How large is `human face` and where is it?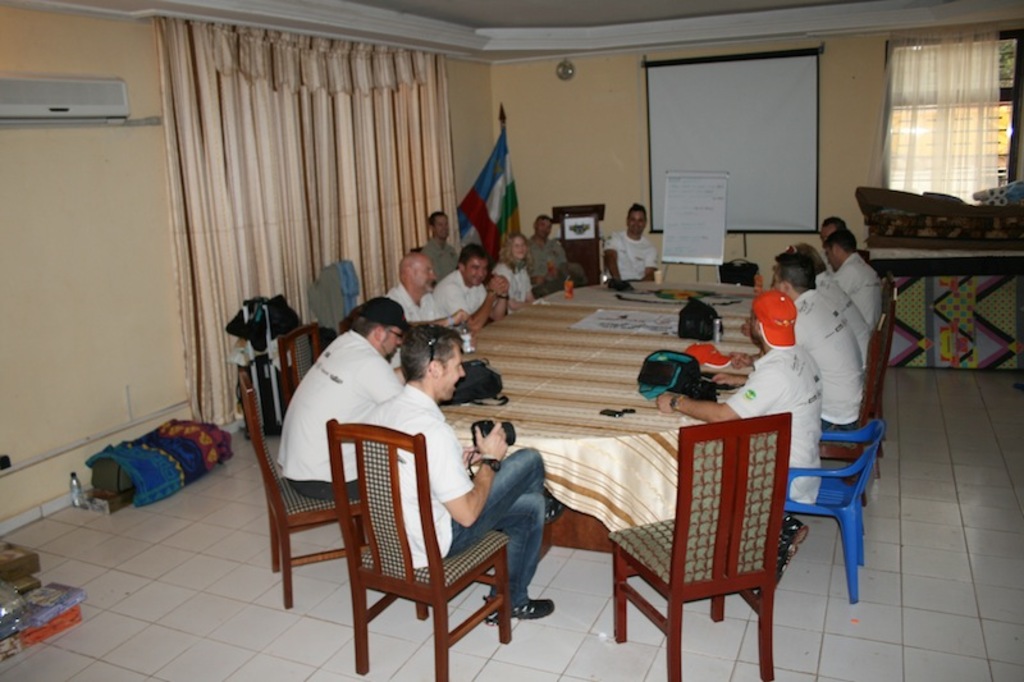
Bounding box: detection(416, 256, 439, 292).
